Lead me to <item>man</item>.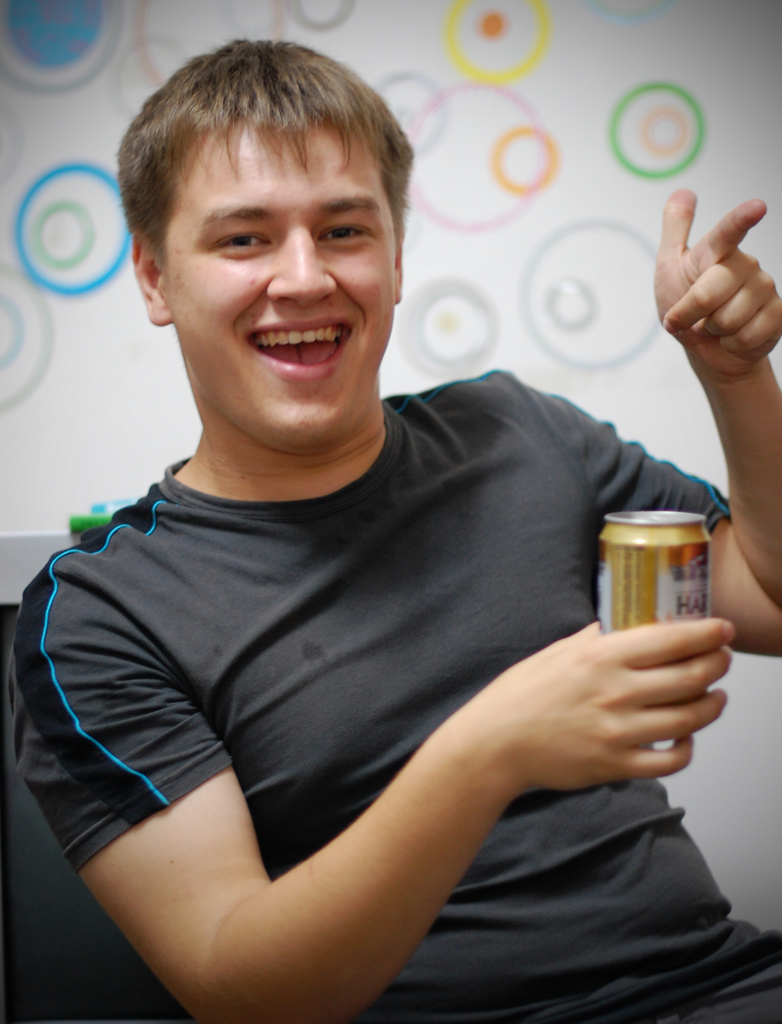
Lead to rect(0, 29, 781, 1023).
